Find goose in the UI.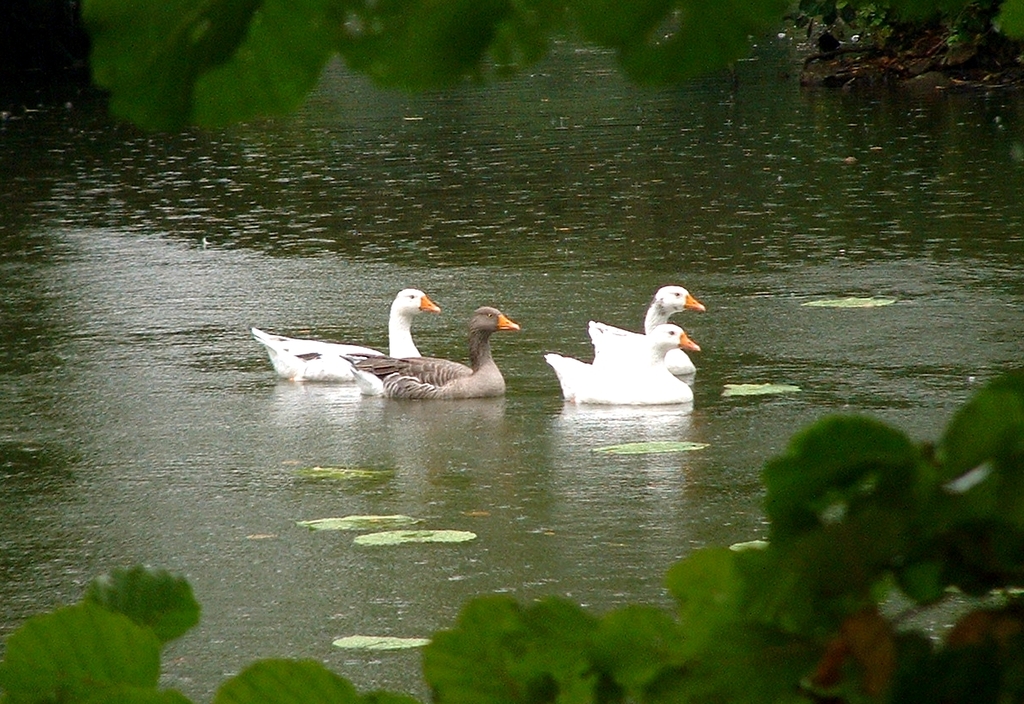
UI element at <bbox>251, 288, 440, 382</bbox>.
